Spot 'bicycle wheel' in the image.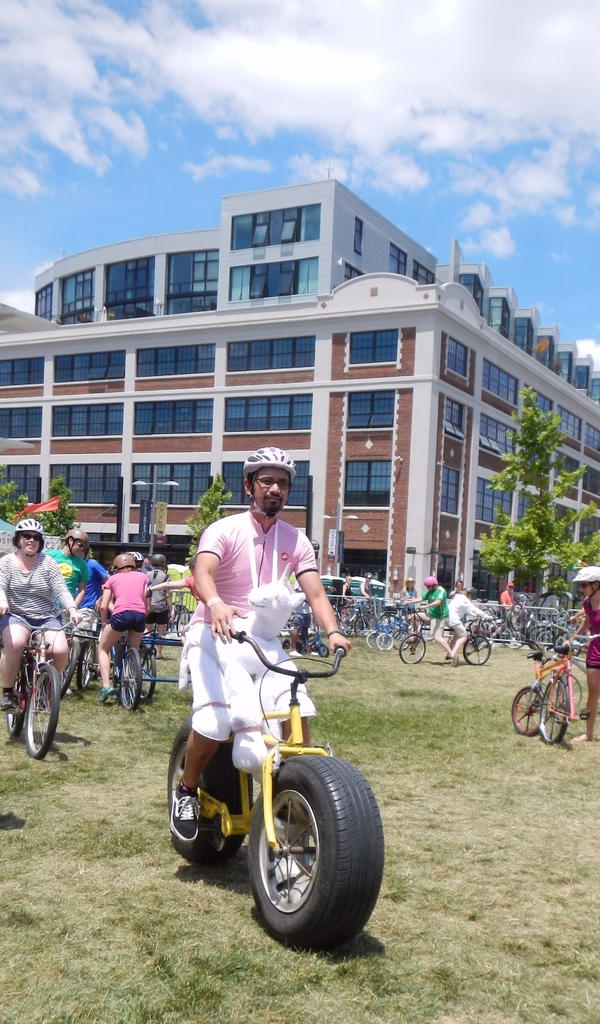
'bicycle wheel' found at bbox(77, 637, 93, 693).
